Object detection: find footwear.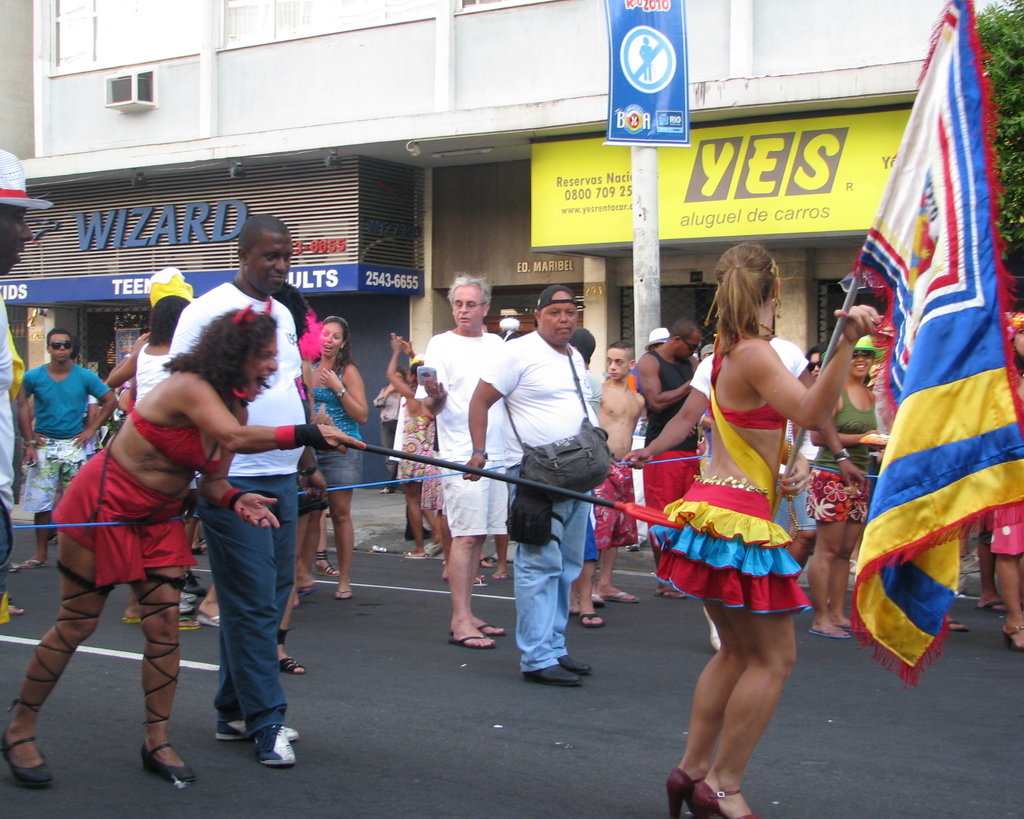
805, 616, 861, 644.
